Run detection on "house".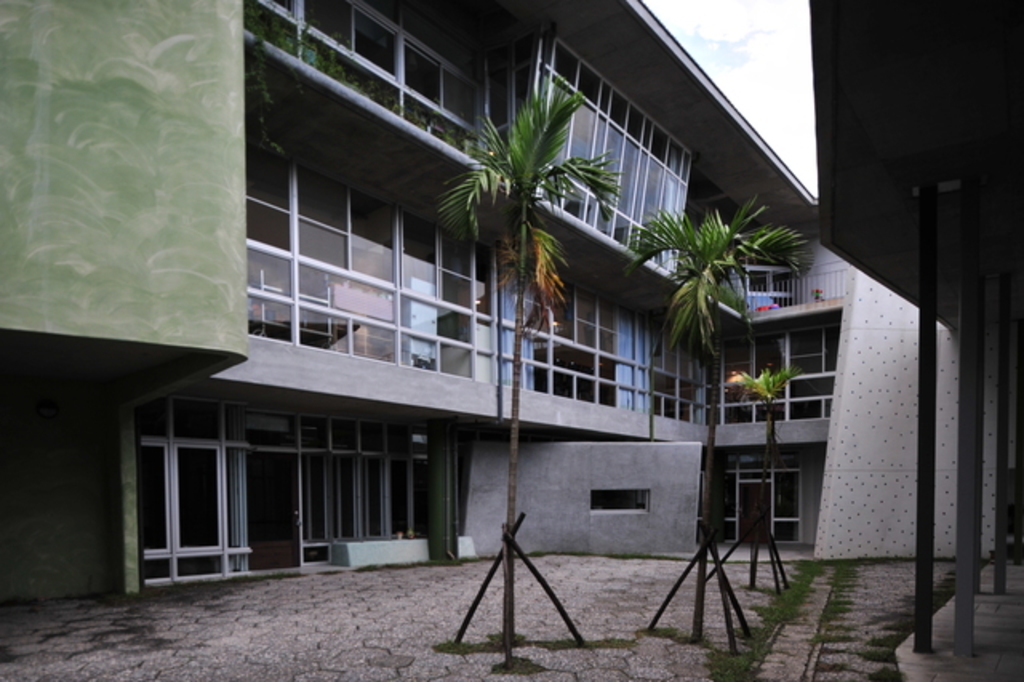
Result: 32 0 925 616.
